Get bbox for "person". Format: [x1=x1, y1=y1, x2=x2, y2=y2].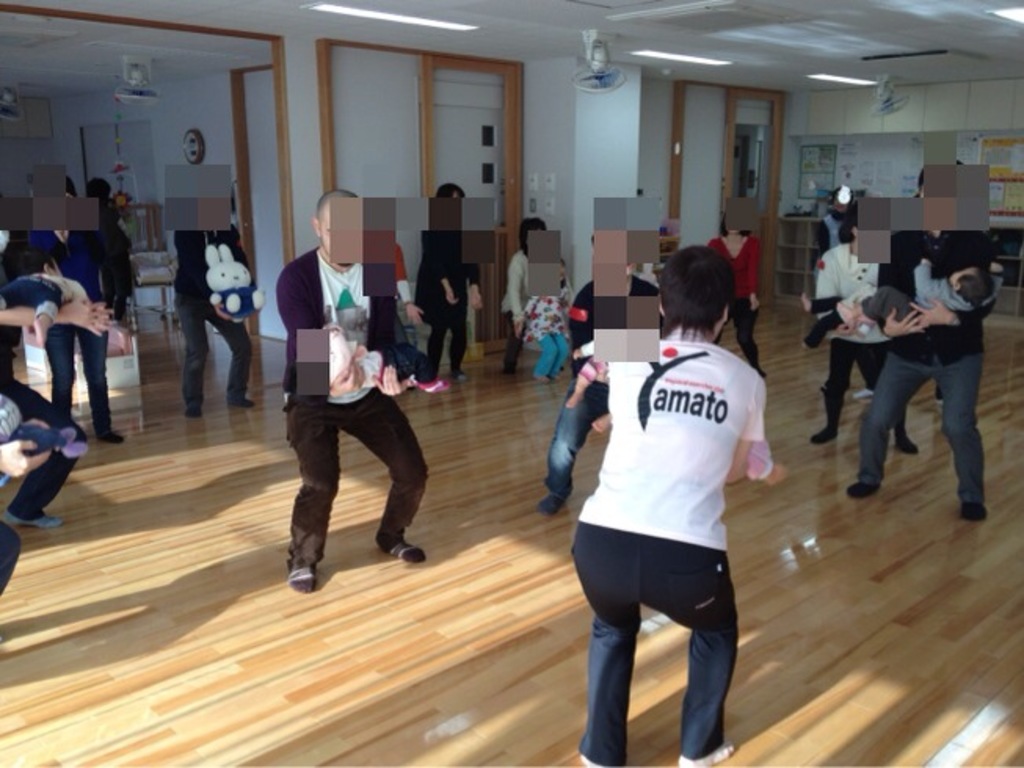
[x1=19, y1=169, x2=116, y2=439].
